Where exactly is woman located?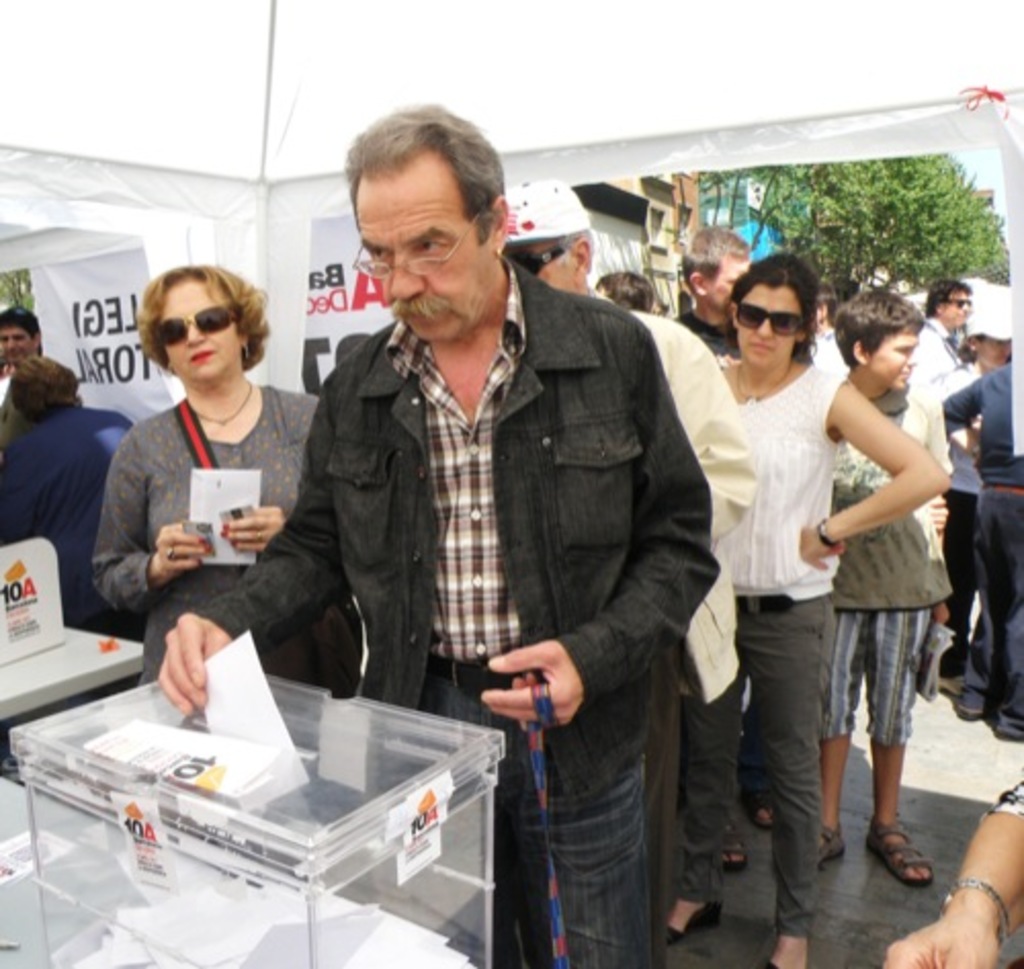
Its bounding box is (left=96, top=264, right=356, bottom=703).
